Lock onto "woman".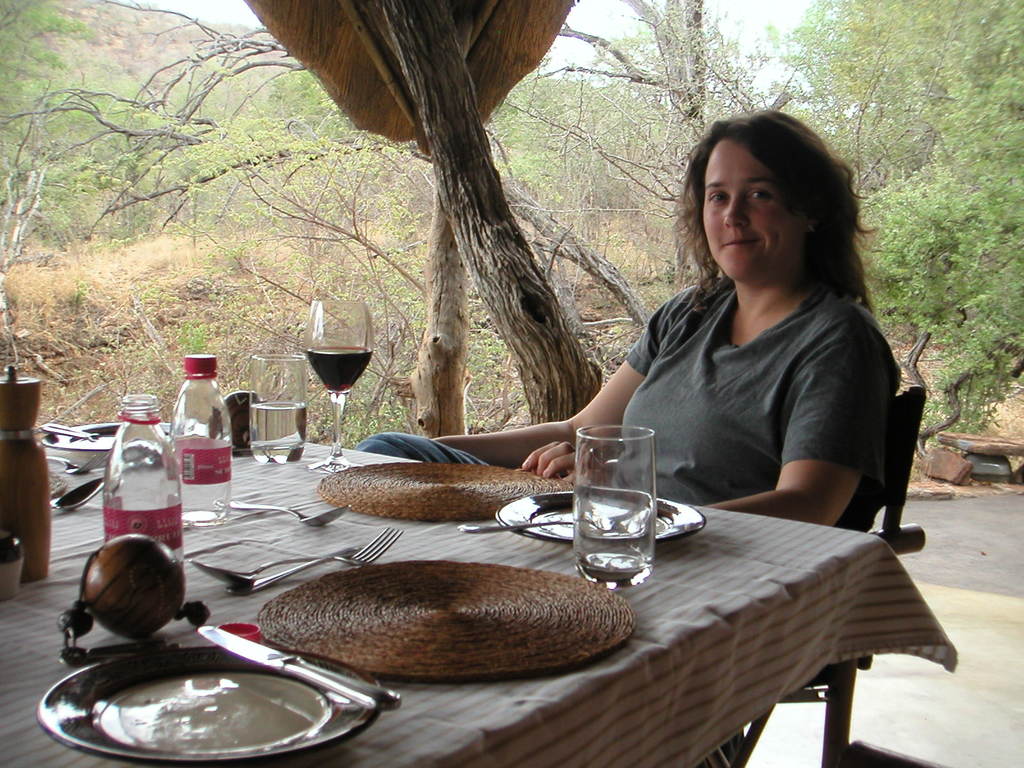
Locked: 367/105/881/515.
